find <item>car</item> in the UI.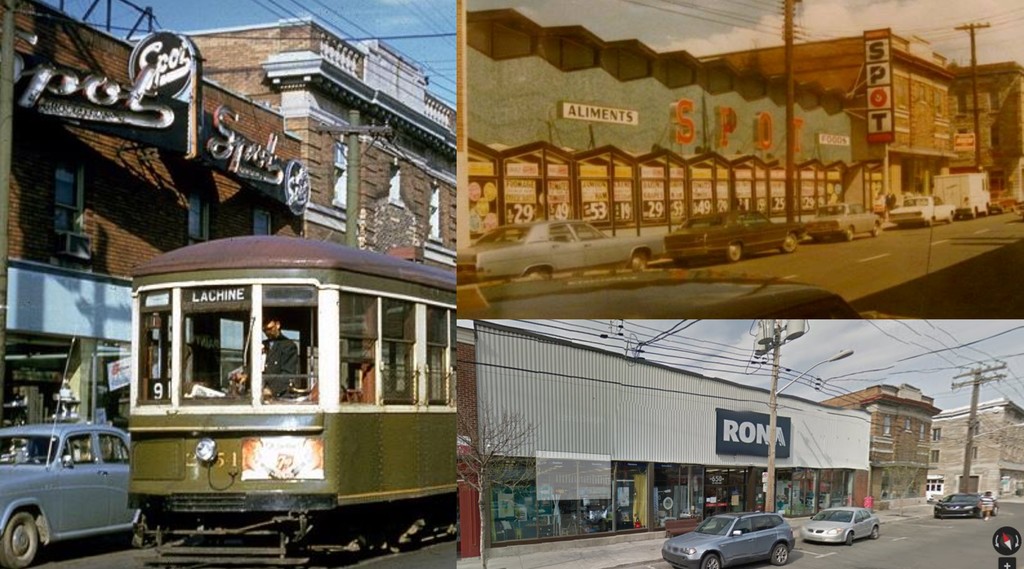
UI element at (left=799, top=505, right=883, bottom=551).
